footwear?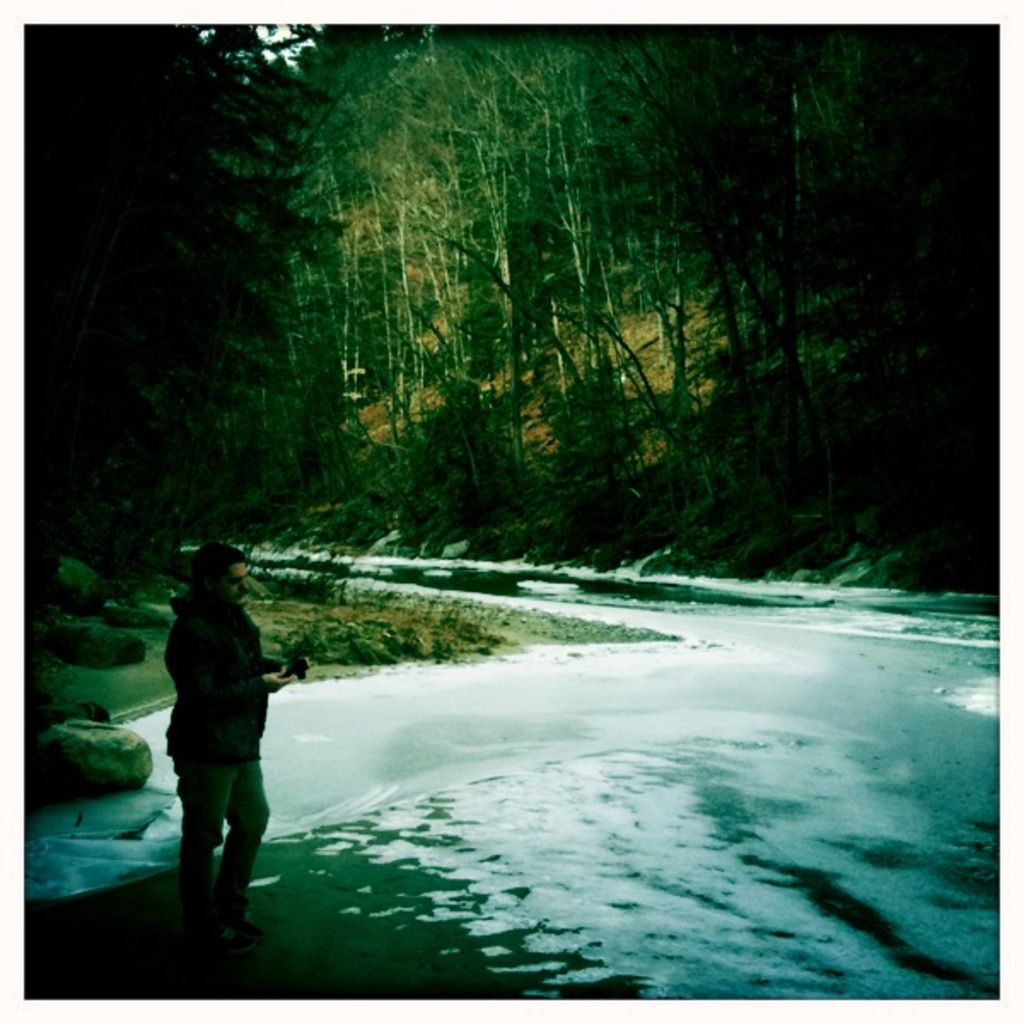
bbox=(224, 913, 268, 945)
